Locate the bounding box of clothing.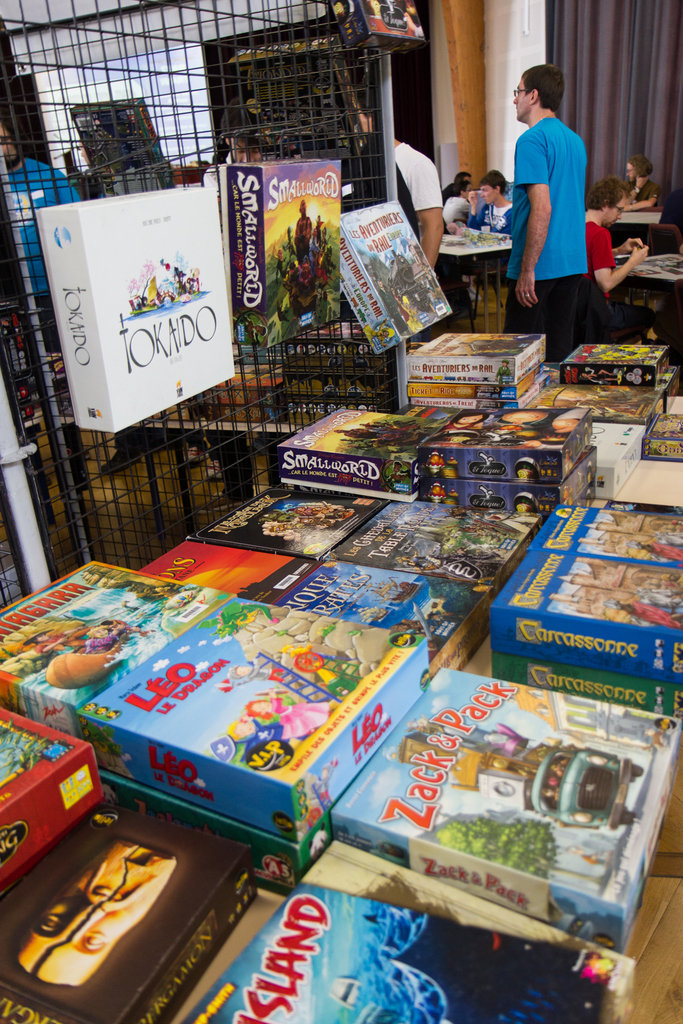
Bounding box: region(473, 201, 513, 237).
